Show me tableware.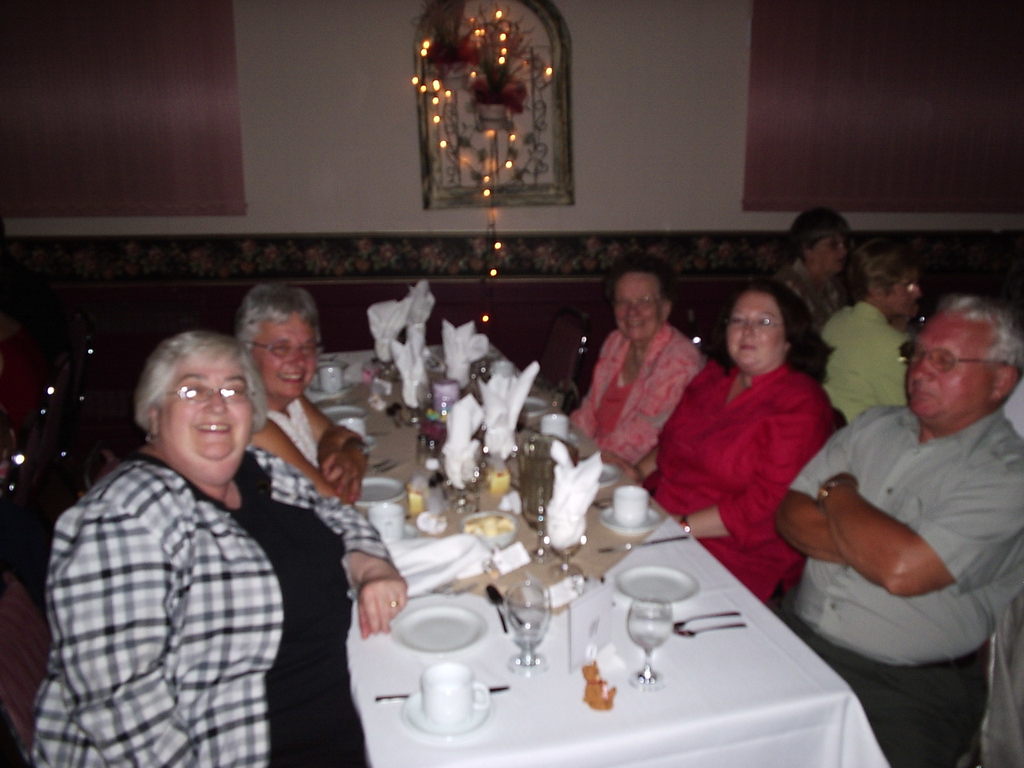
tableware is here: pyautogui.locateOnScreen(507, 580, 547, 675).
